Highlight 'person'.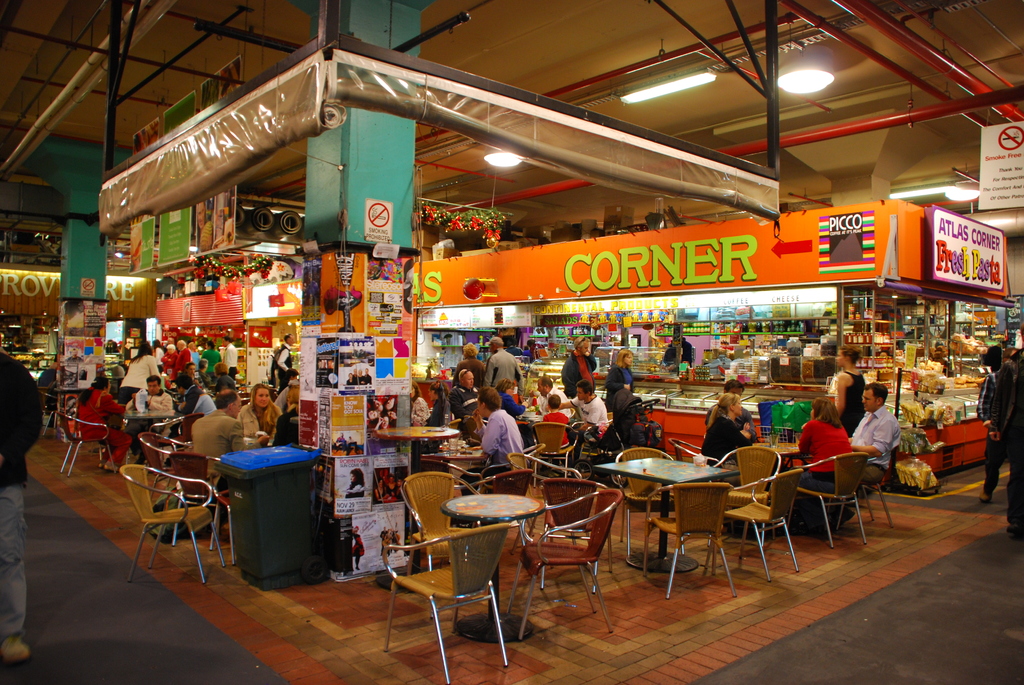
Highlighted region: region(220, 336, 239, 387).
